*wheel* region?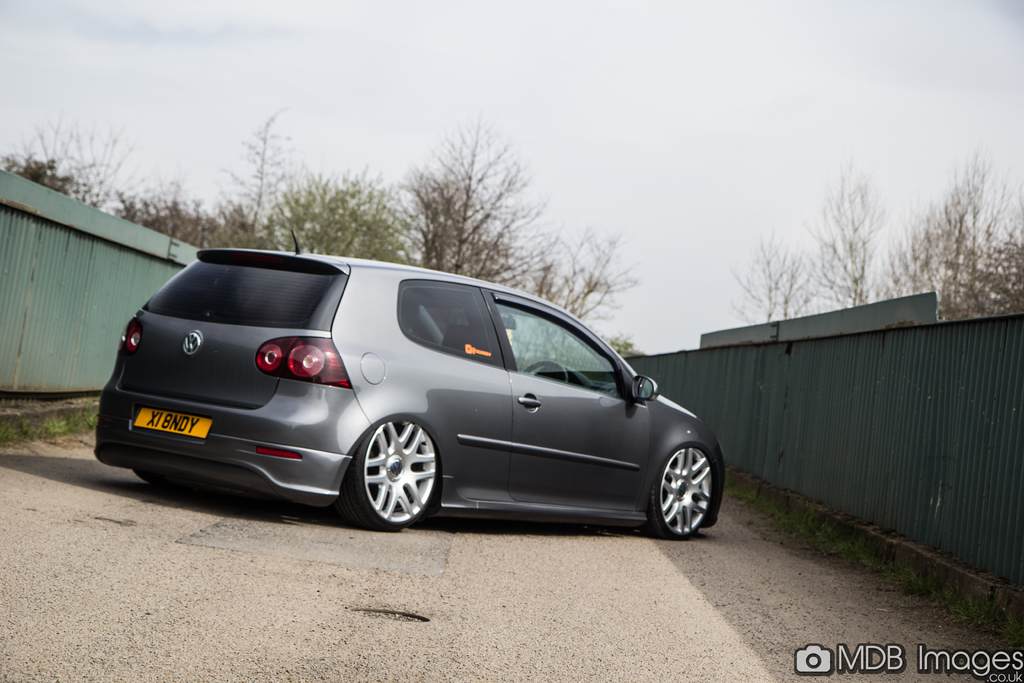
left=525, top=359, right=564, bottom=382
